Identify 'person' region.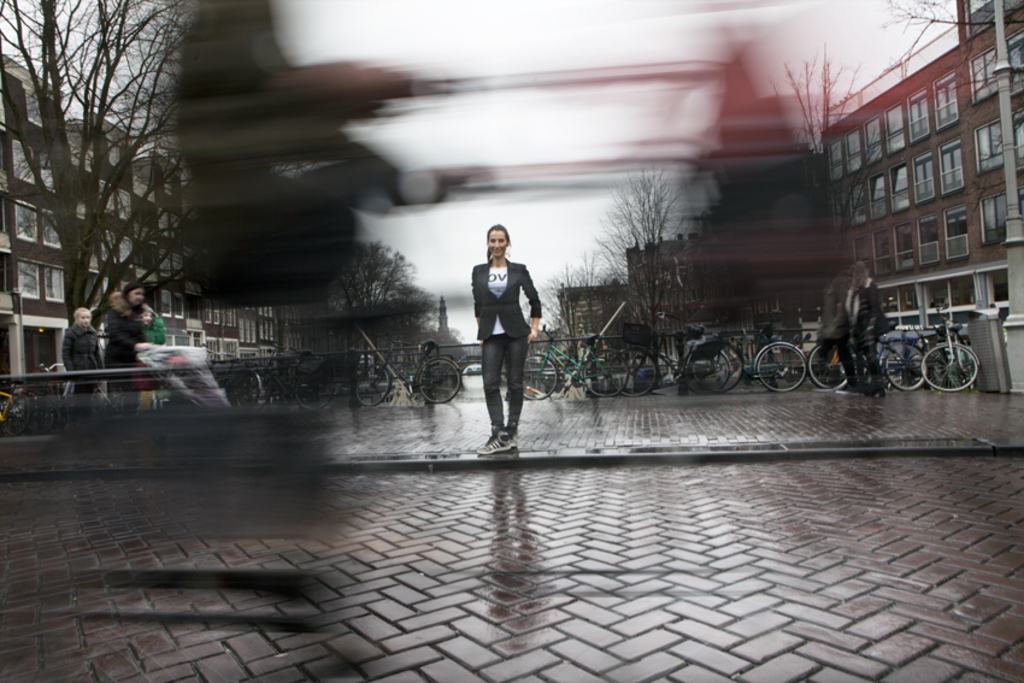
Region: <bbox>466, 219, 540, 448</bbox>.
